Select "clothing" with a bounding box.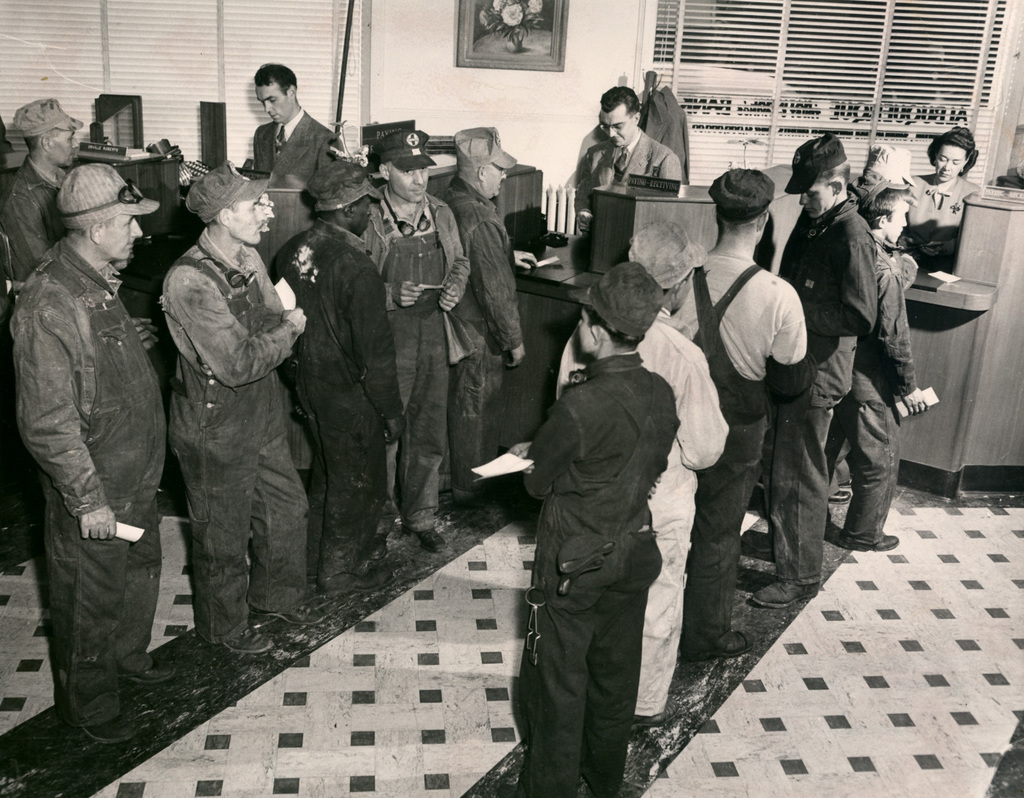
pyautogui.locateOnScreen(573, 127, 690, 235).
